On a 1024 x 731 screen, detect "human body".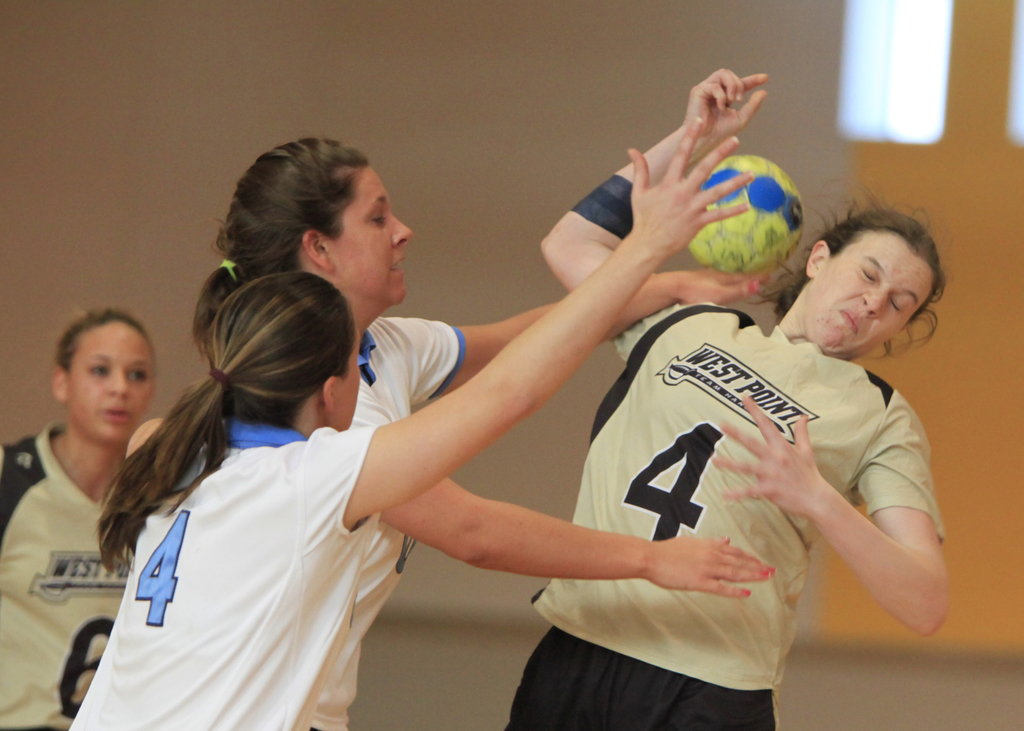
<region>69, 117, 753, 730</region>.
